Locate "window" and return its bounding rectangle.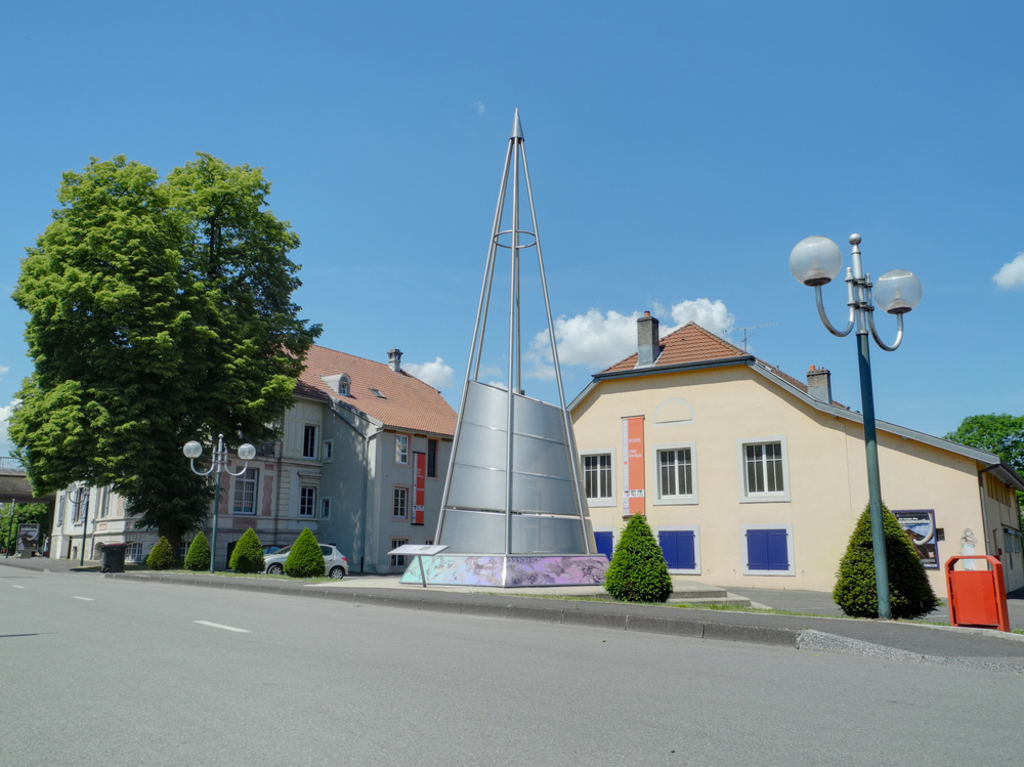
<box>307,426,315,459</box>.
